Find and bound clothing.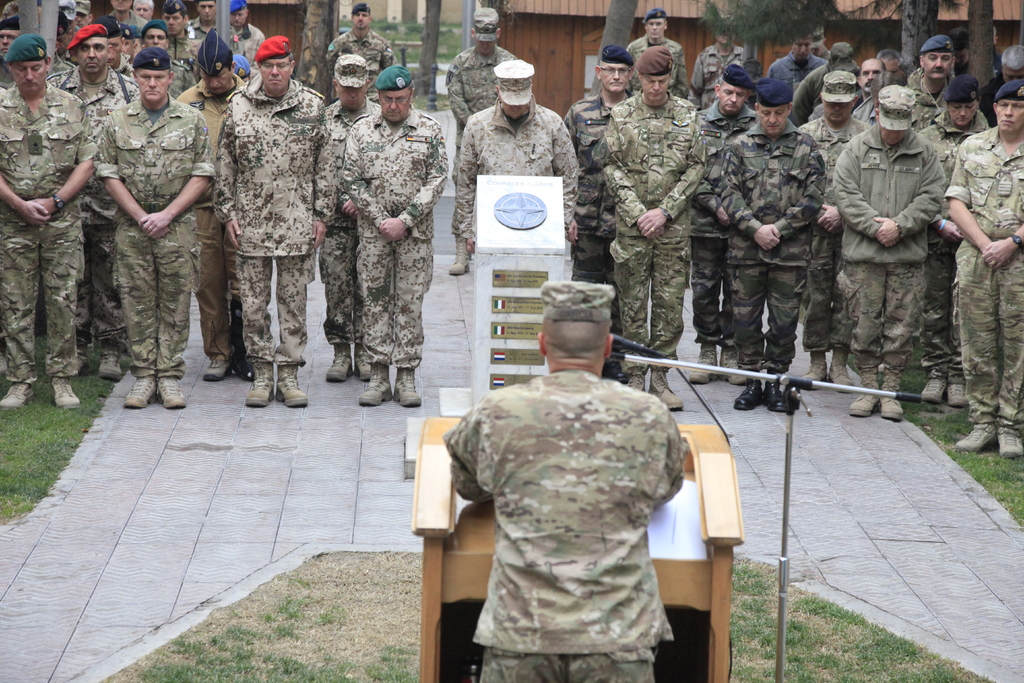
Bound: [621,31,692,98].
